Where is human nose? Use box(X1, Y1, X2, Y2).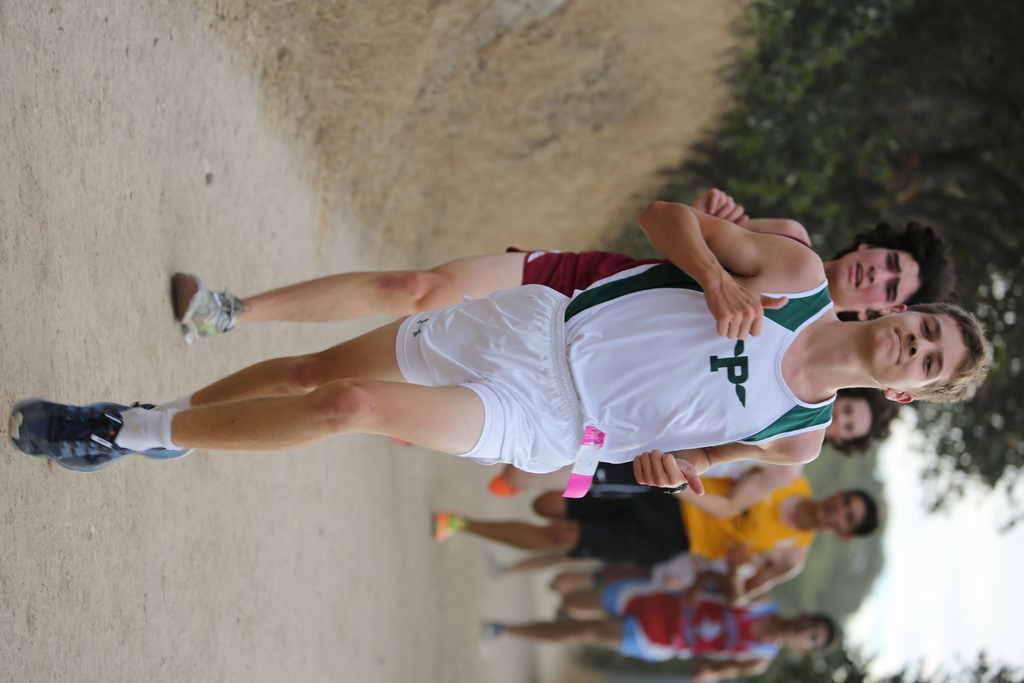
box(835, 415, 849, 427).
